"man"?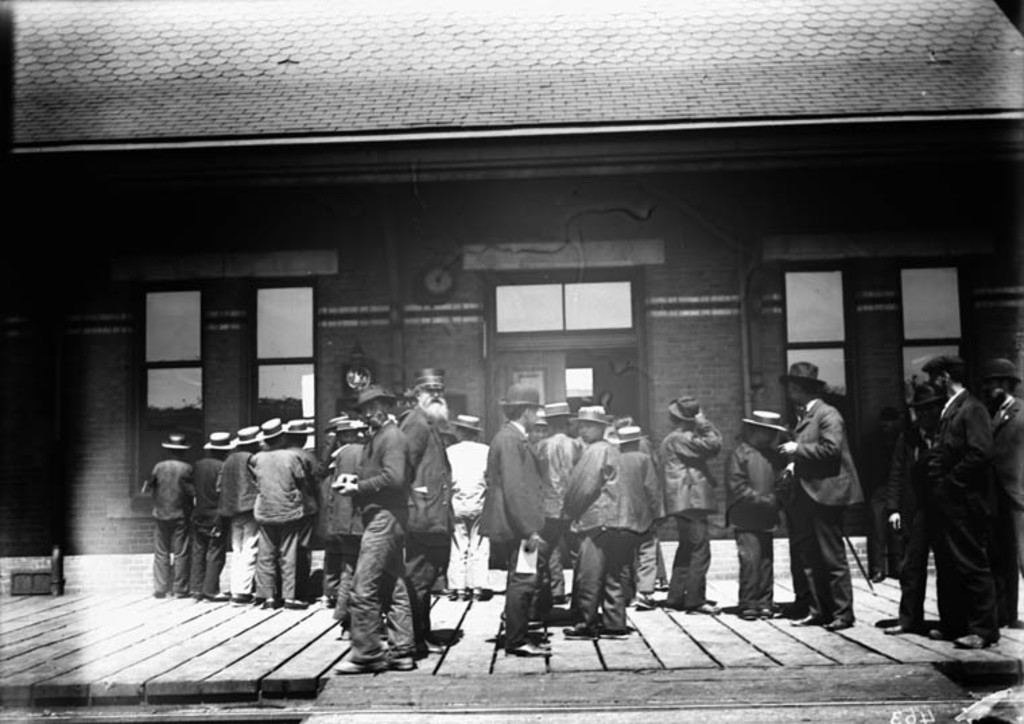
<bbox>928, 356, 1000, 647</bbox>
